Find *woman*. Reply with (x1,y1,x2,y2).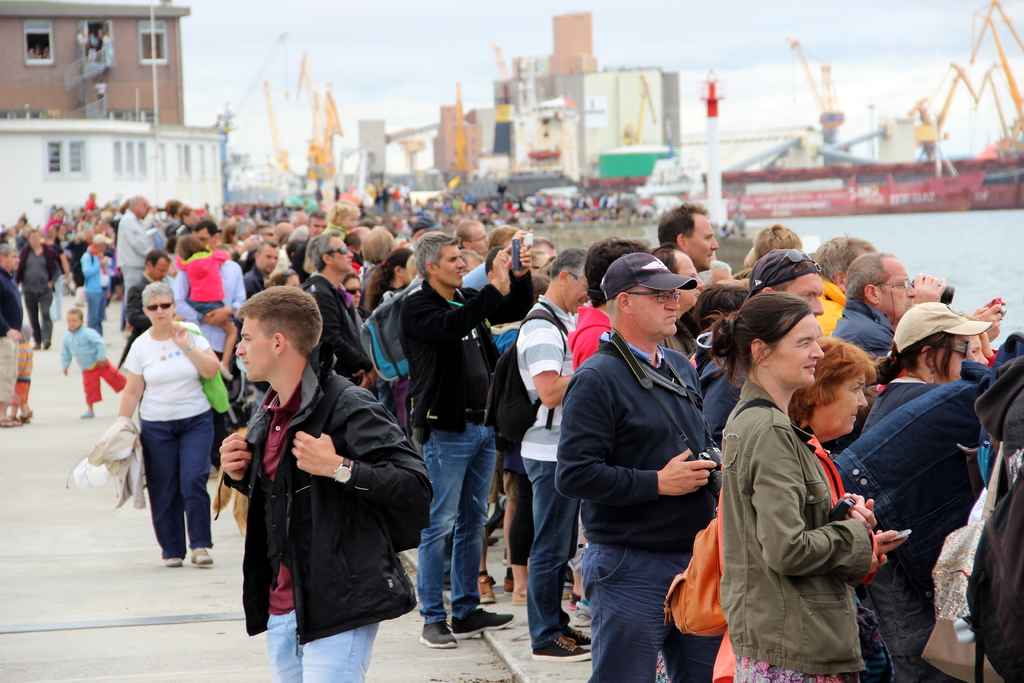
(716,338,877,682).
